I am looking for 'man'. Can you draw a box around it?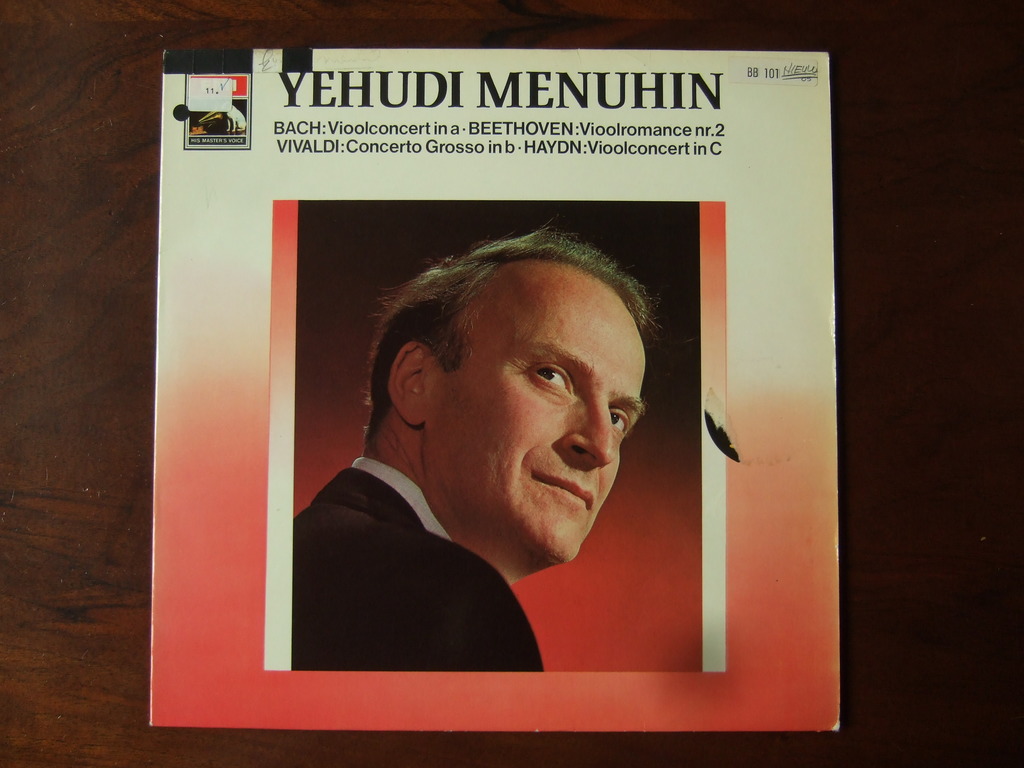
Sure, the bounding box is rect(274, 246, 700, 669).
